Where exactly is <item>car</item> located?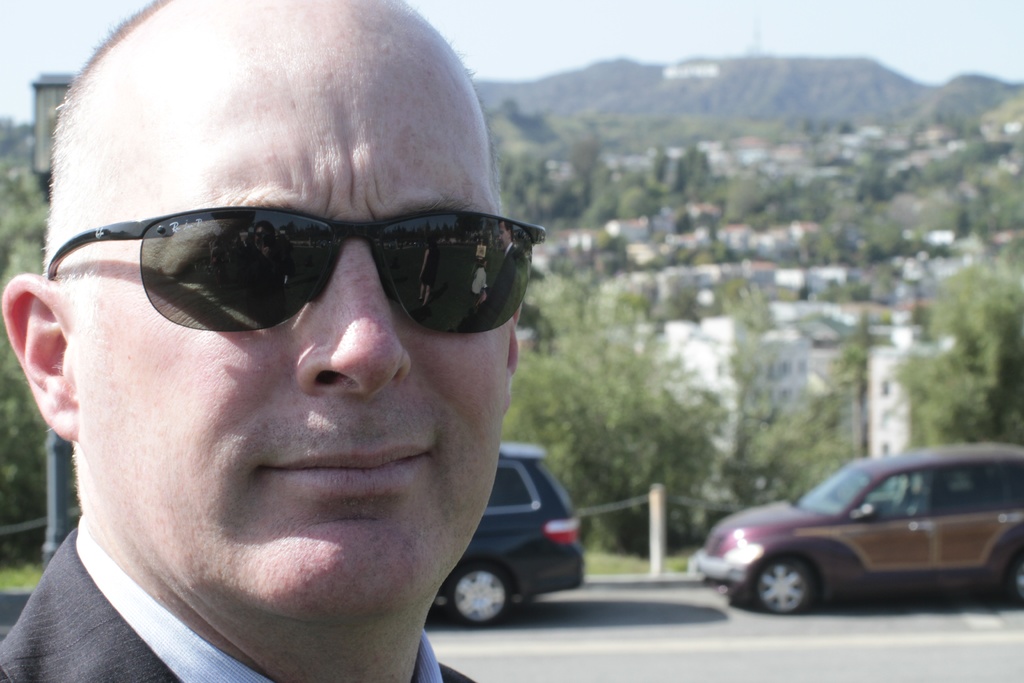
Its bounding box is 431 441 591 630.
